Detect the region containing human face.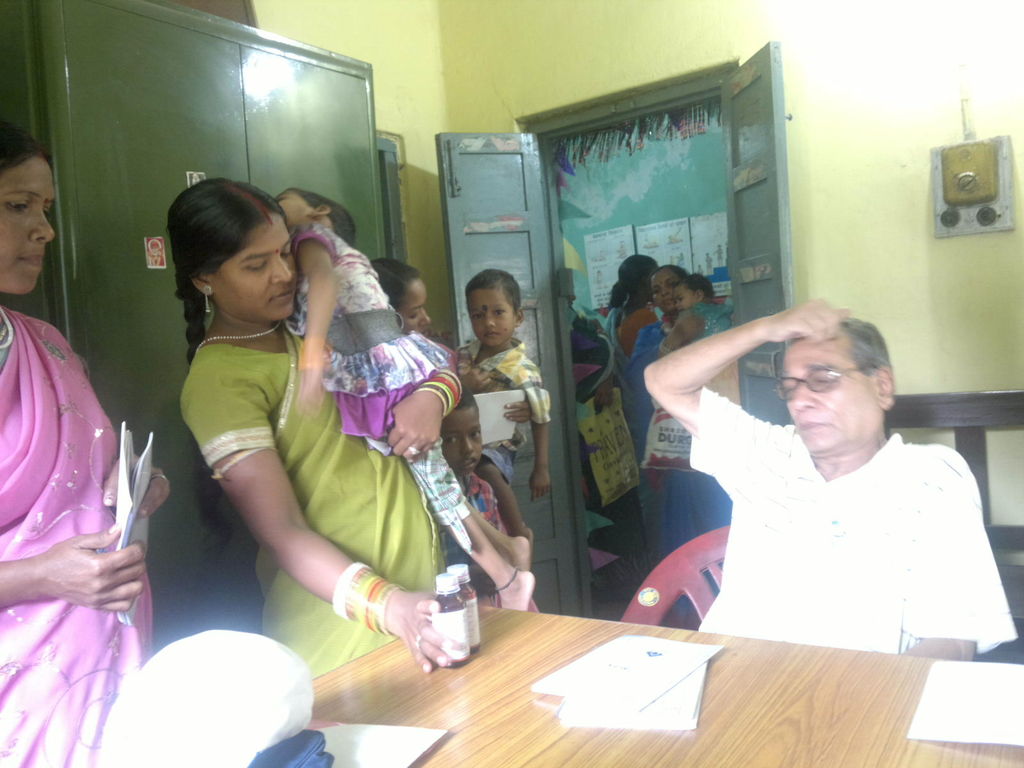
(469,290,515,348).
